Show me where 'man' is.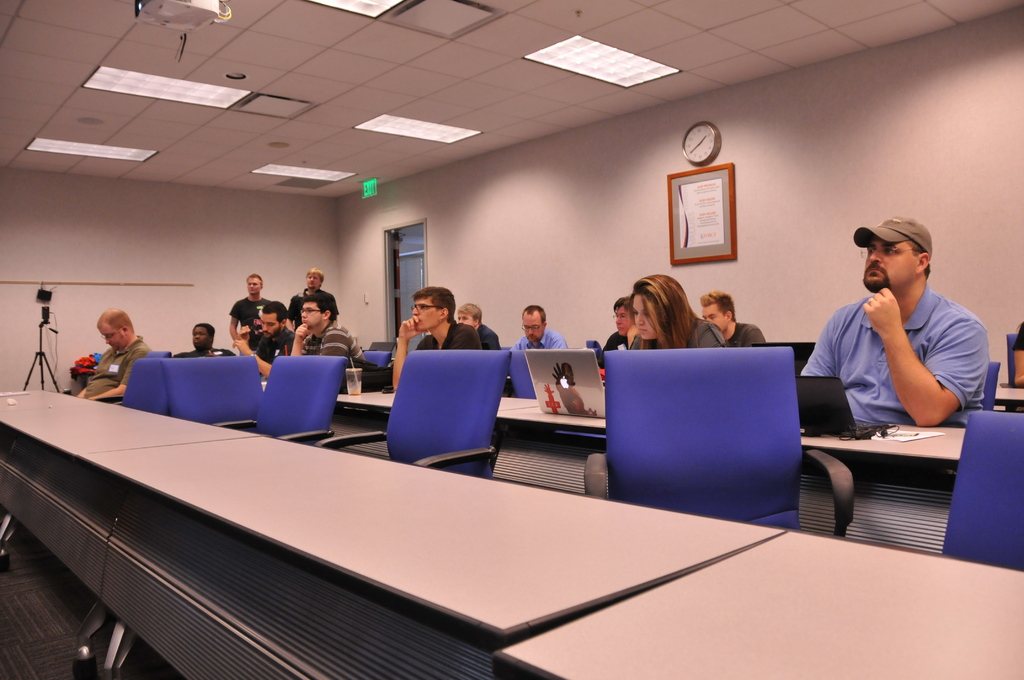
'man' is at (286, 267, 342, 330).
